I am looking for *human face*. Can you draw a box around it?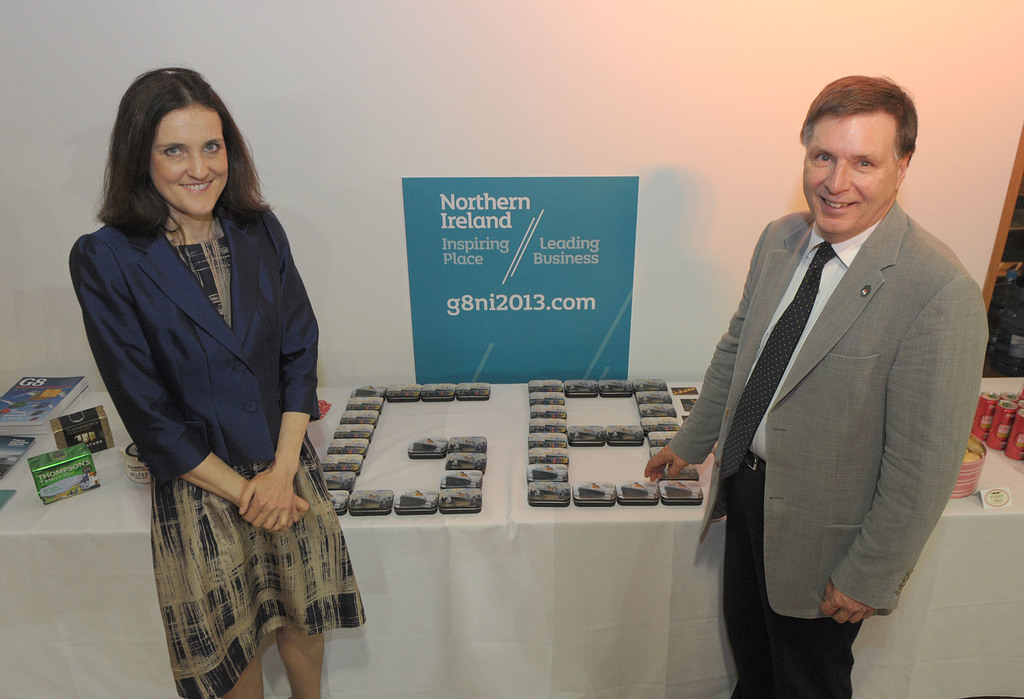
Sure, the bounding box is [x1=148, y1=101, x2=229, y2=218].
